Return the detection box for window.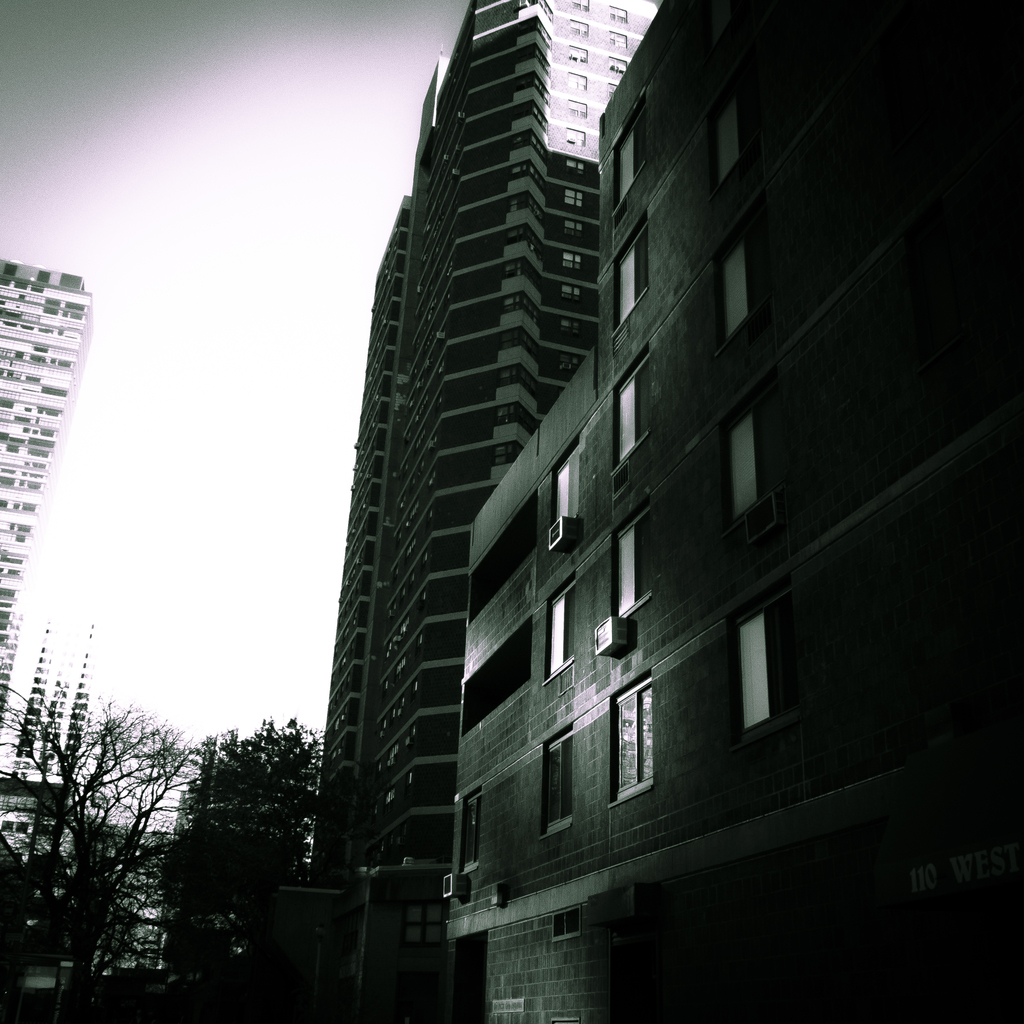
610/29/624/45.
